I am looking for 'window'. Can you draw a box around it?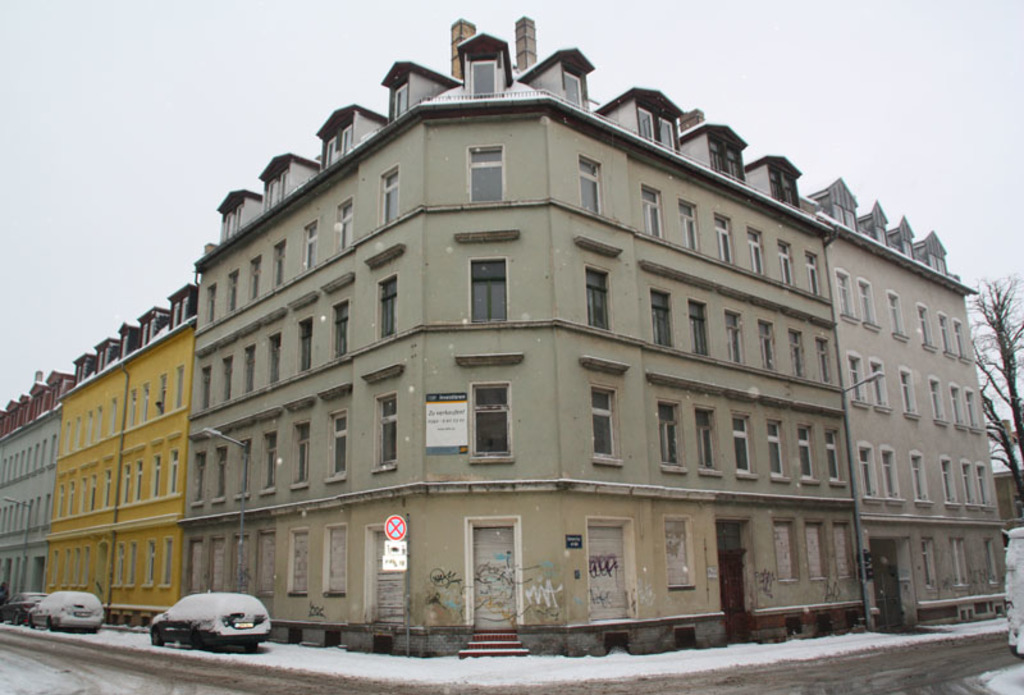
Sure, the bounding box is (x1=780, y1=242, x2=796, y2=284).
